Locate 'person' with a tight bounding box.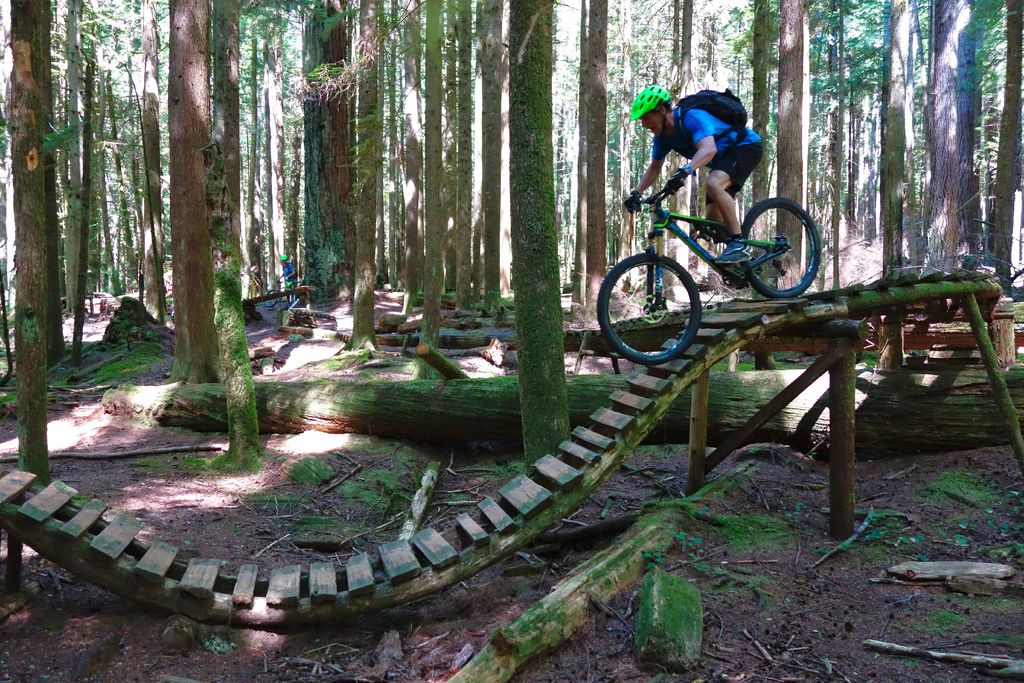
<bbox>637, 89, 778, 230</bbox>.
